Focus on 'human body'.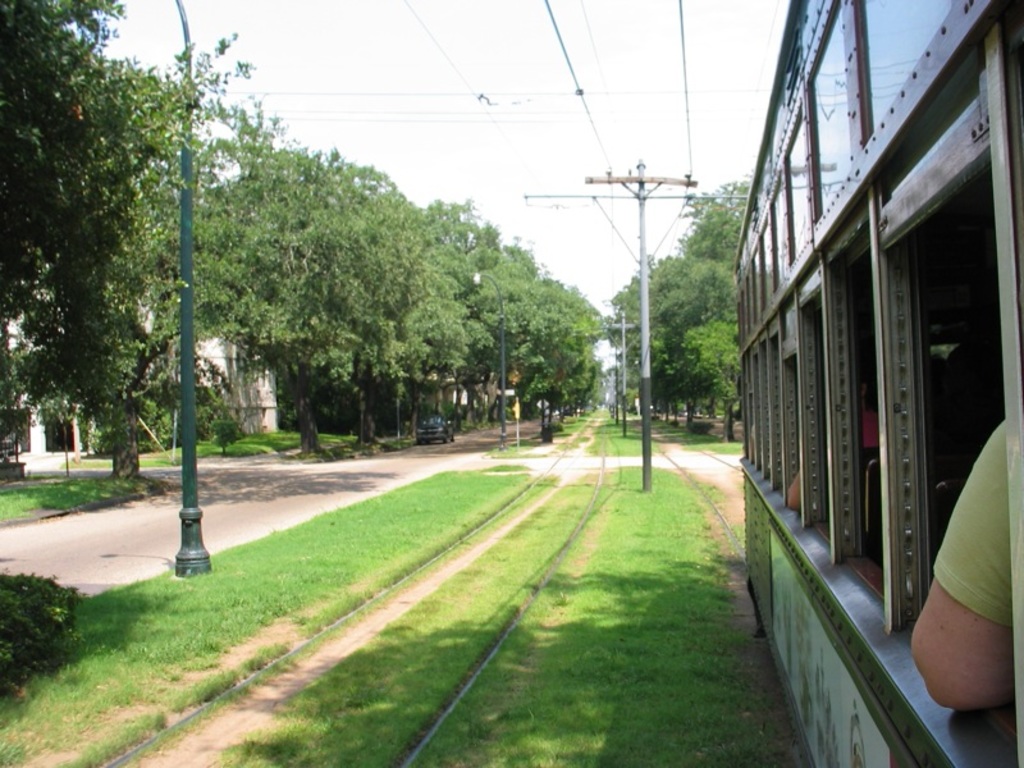
Focused at bbox=[896, 372, 1018, 713].
